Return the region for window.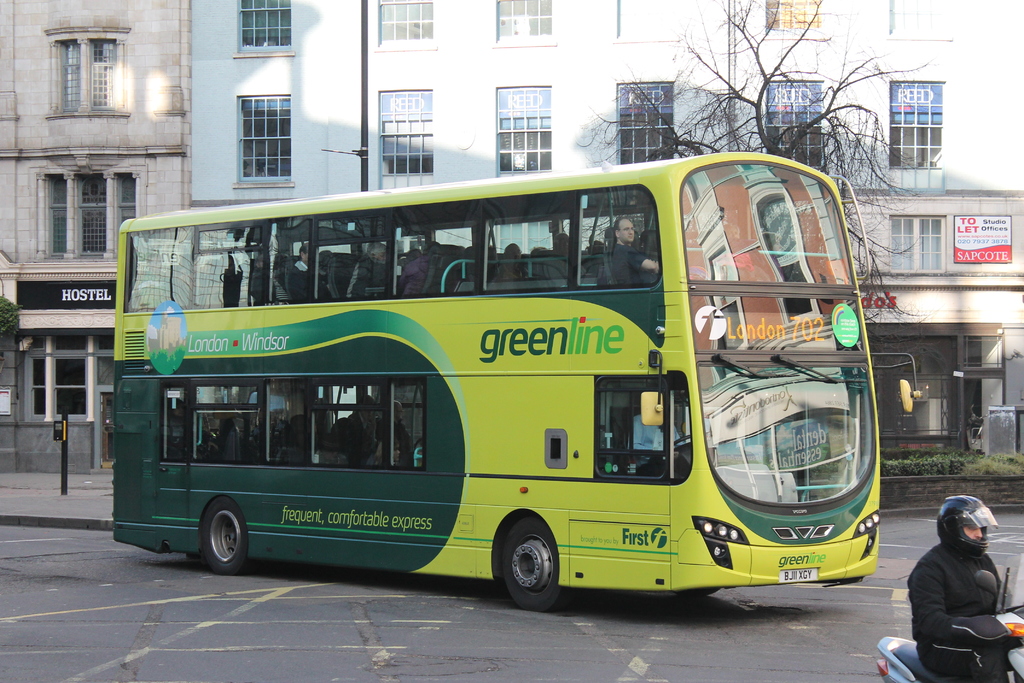
242, 100, 284, 176.
